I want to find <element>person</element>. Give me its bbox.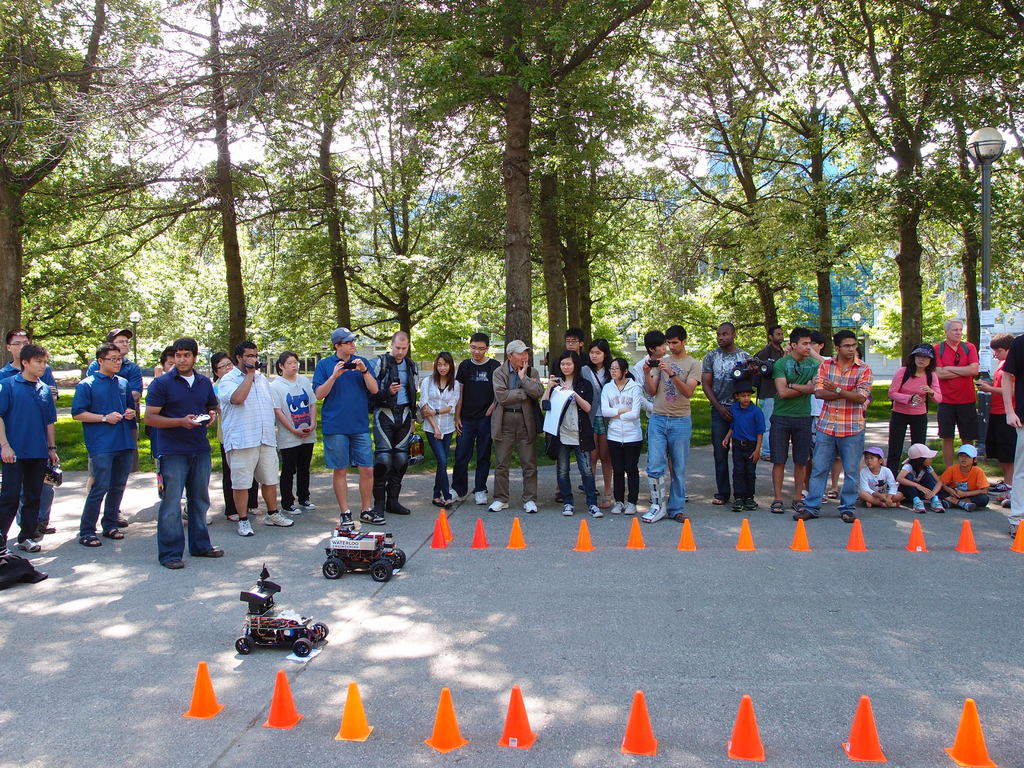
580:332:618:503.
